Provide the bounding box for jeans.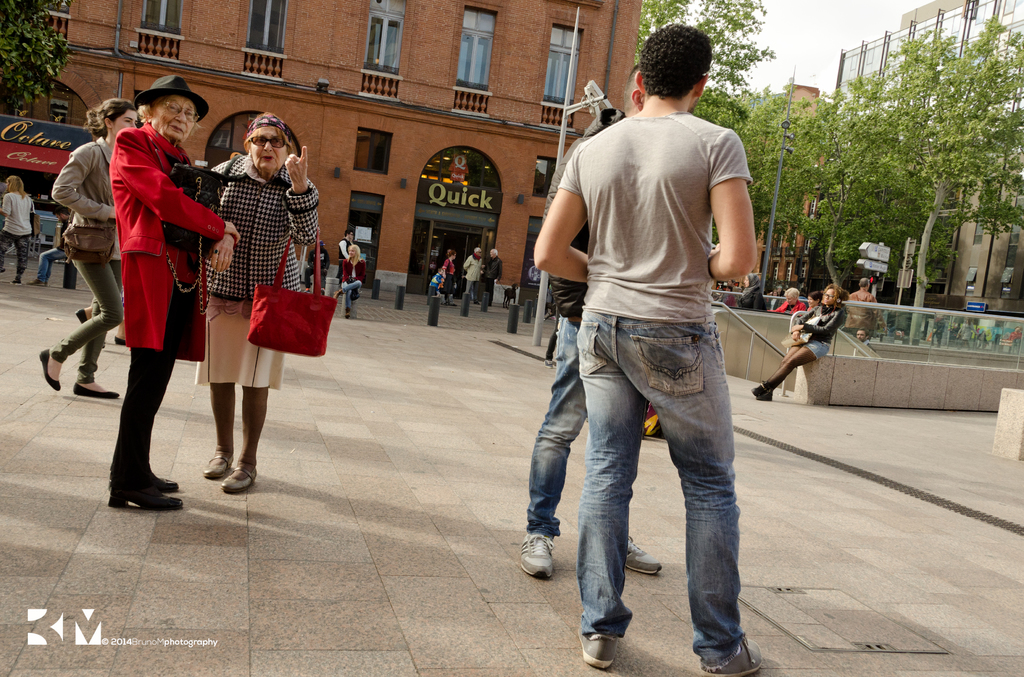
crop(579, 310, 741, 660).
